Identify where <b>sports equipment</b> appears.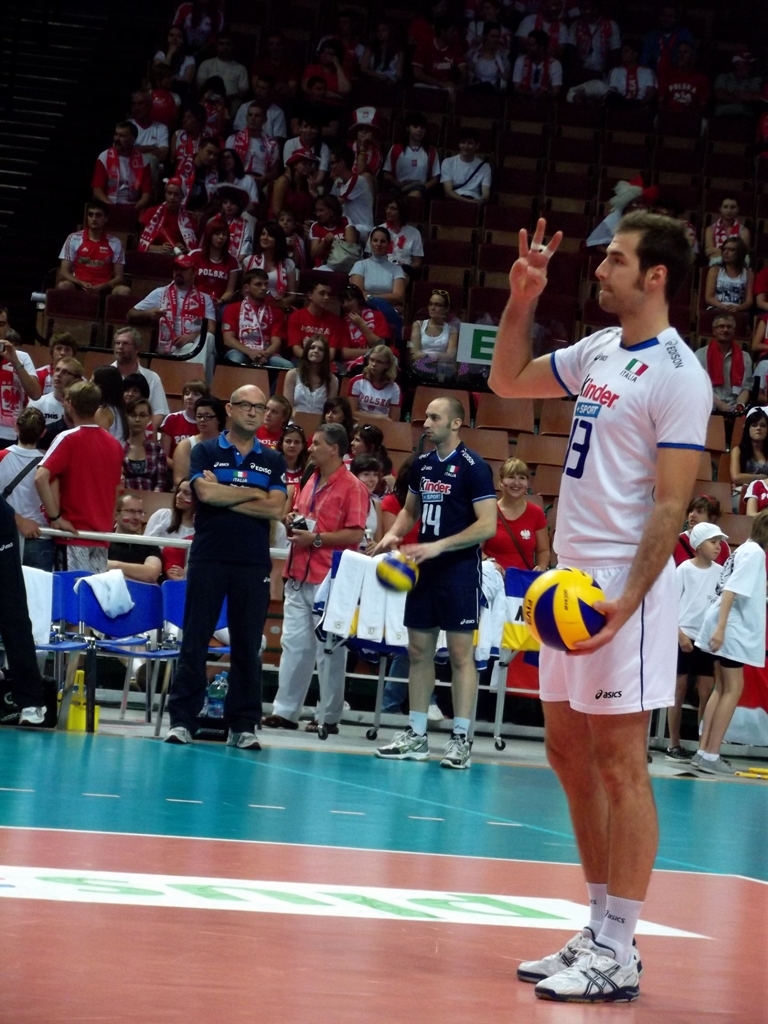
Appears at select_region(374, 544, 414, 592).
